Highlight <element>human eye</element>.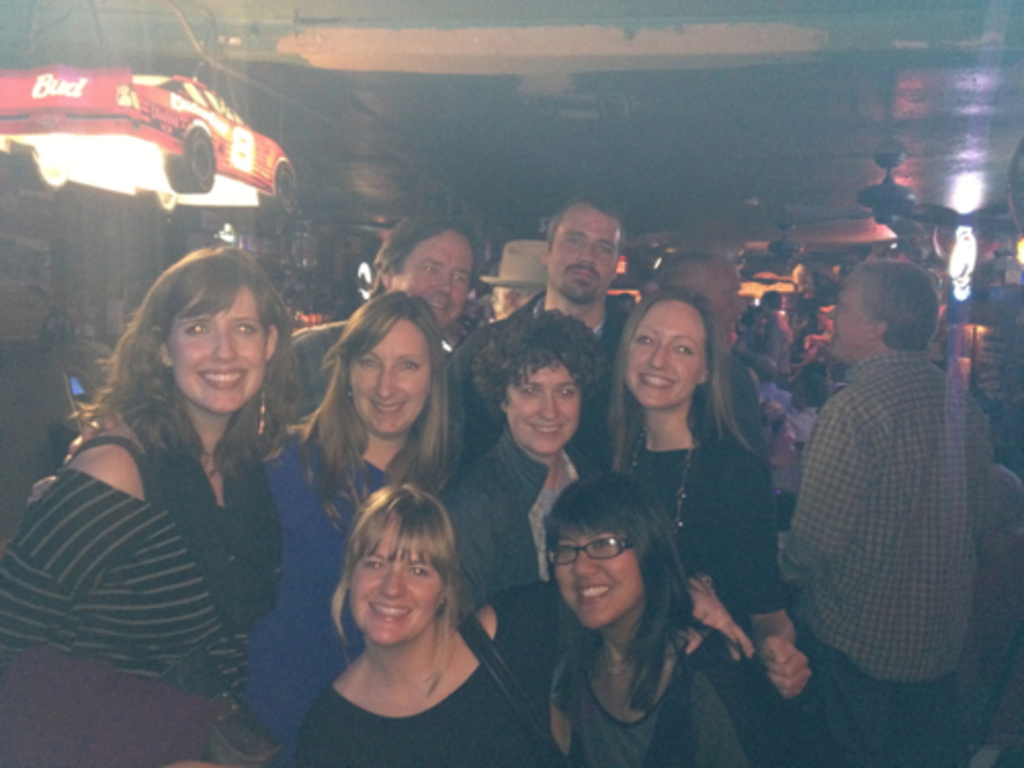
Highlighted region: crop(672, 342, 692, 354).
